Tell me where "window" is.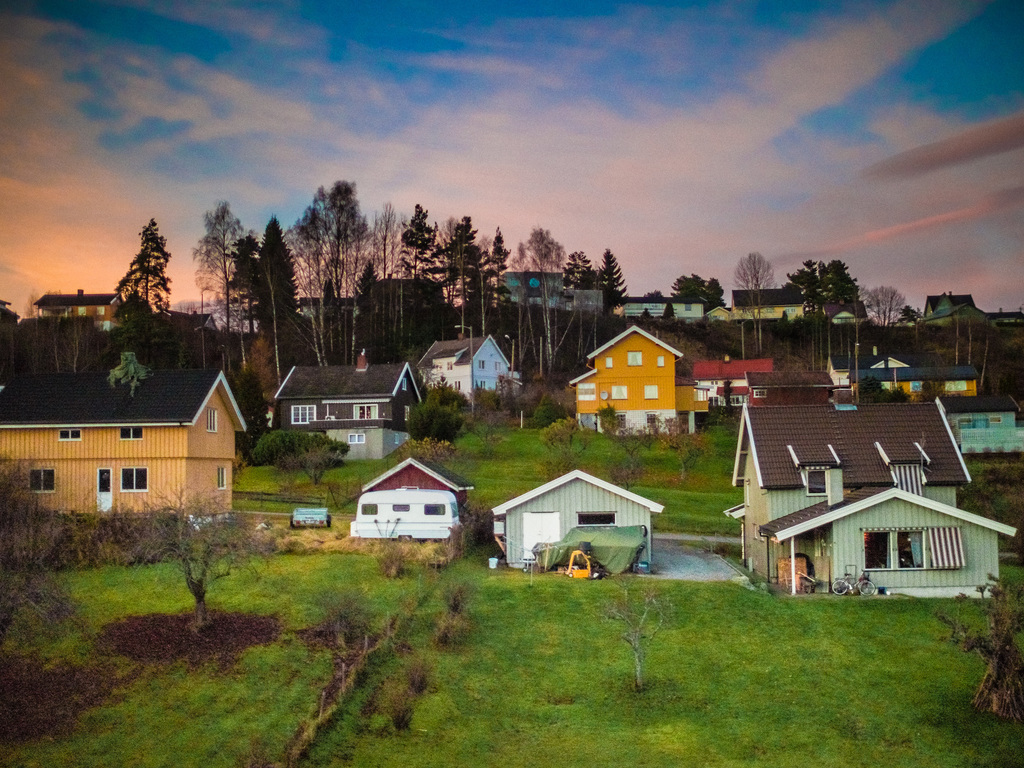
"window" is at [628, 350, 643, 366].
